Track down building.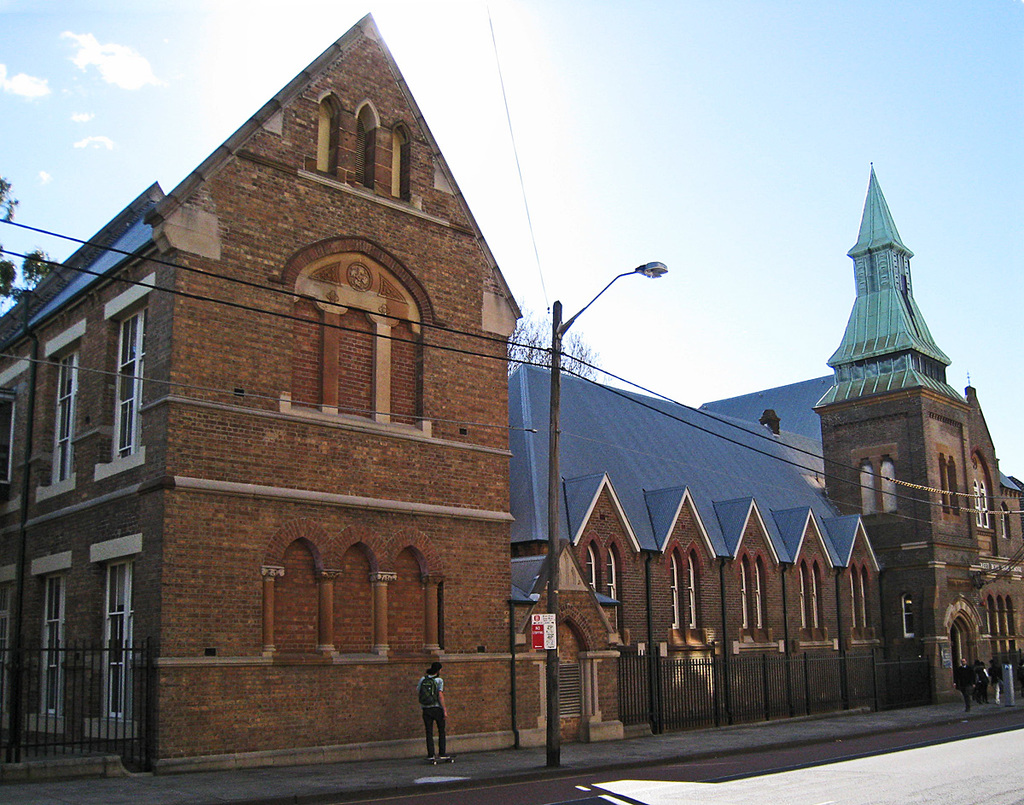
Tracked to locate(0, 12, 1023, 770).
